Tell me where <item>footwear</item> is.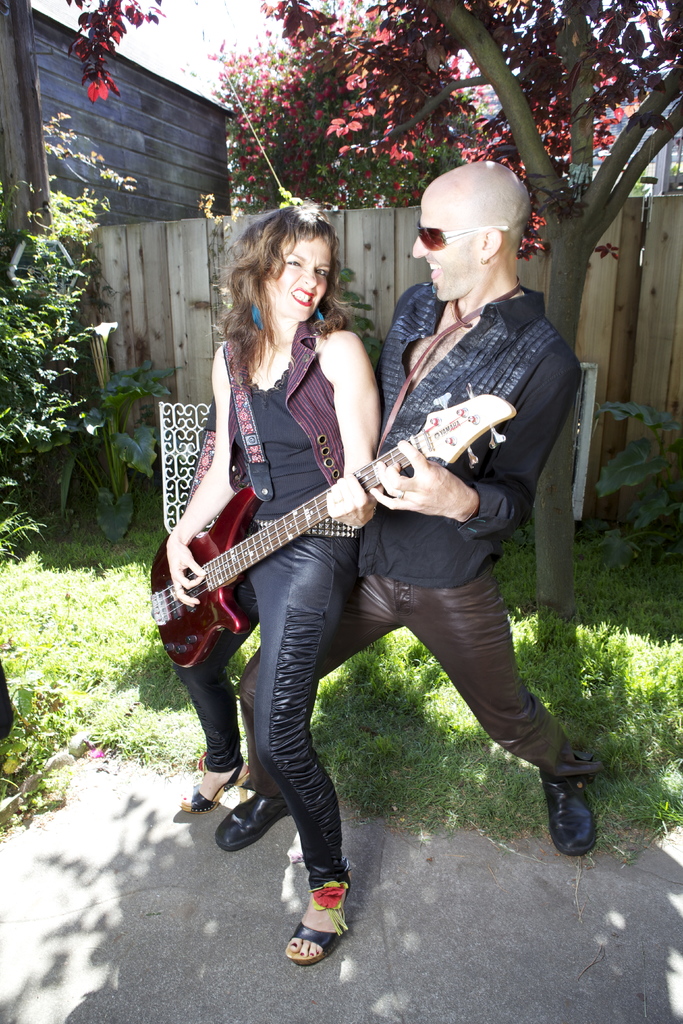
<item>footwear</item> is at (537,769,610,860).
